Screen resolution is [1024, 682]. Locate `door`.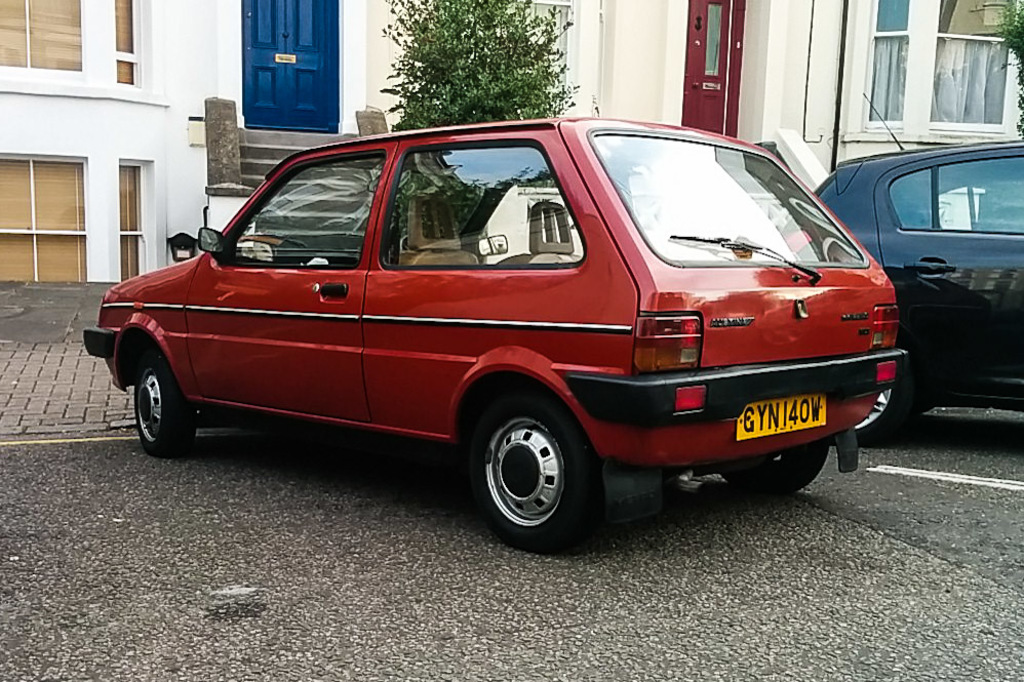
BBox(682, 0, 746, 136).
